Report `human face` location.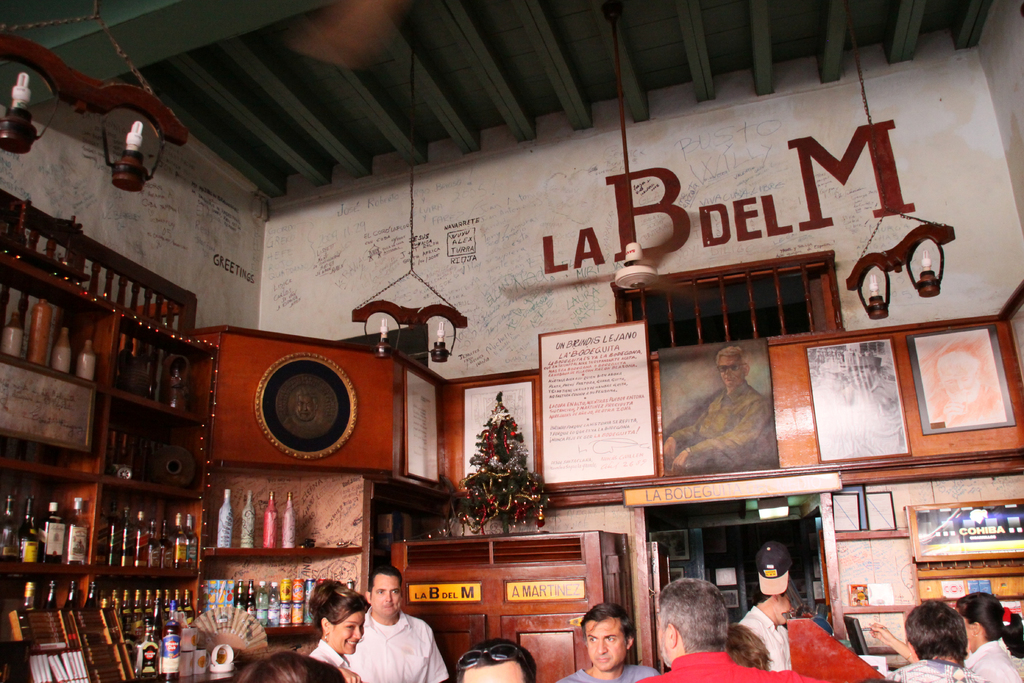
Report: <box>330,615,363,654</box>.
